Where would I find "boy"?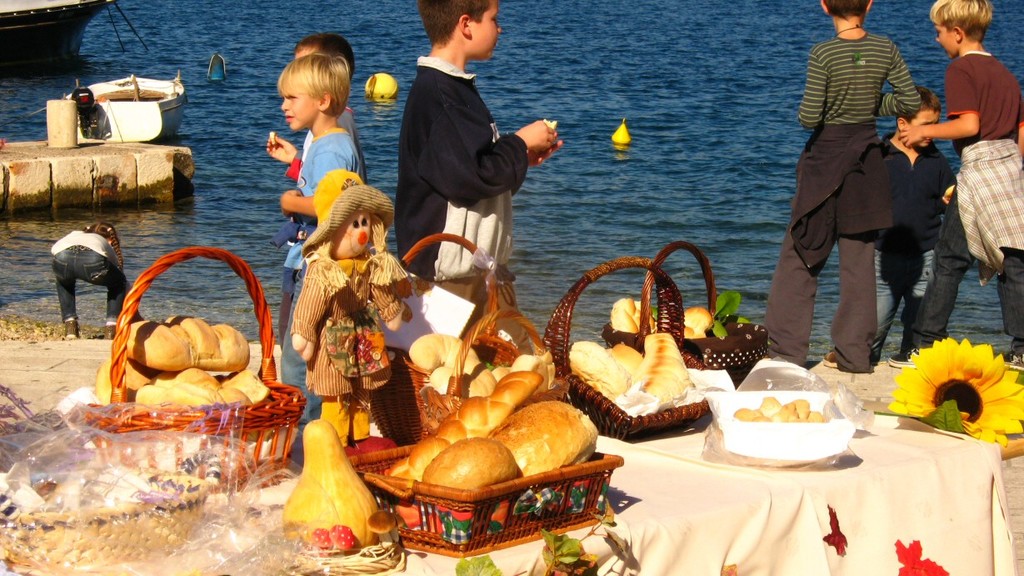
At [left=887, top=0, right=1023, bottom=371].
